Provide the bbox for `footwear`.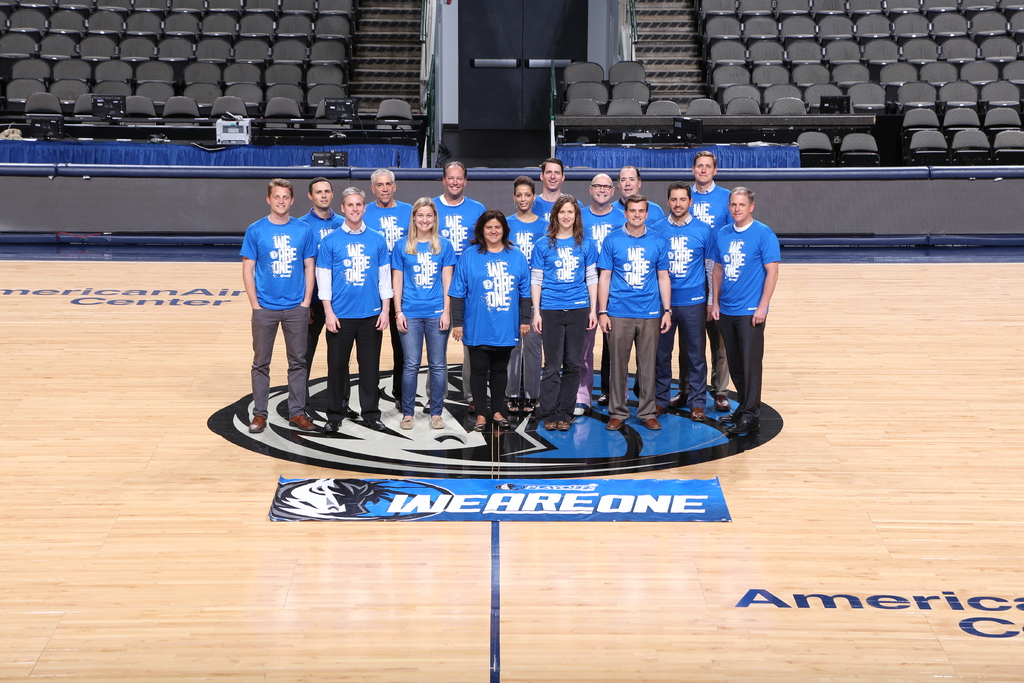
detection(343, 405, 358, 420).
